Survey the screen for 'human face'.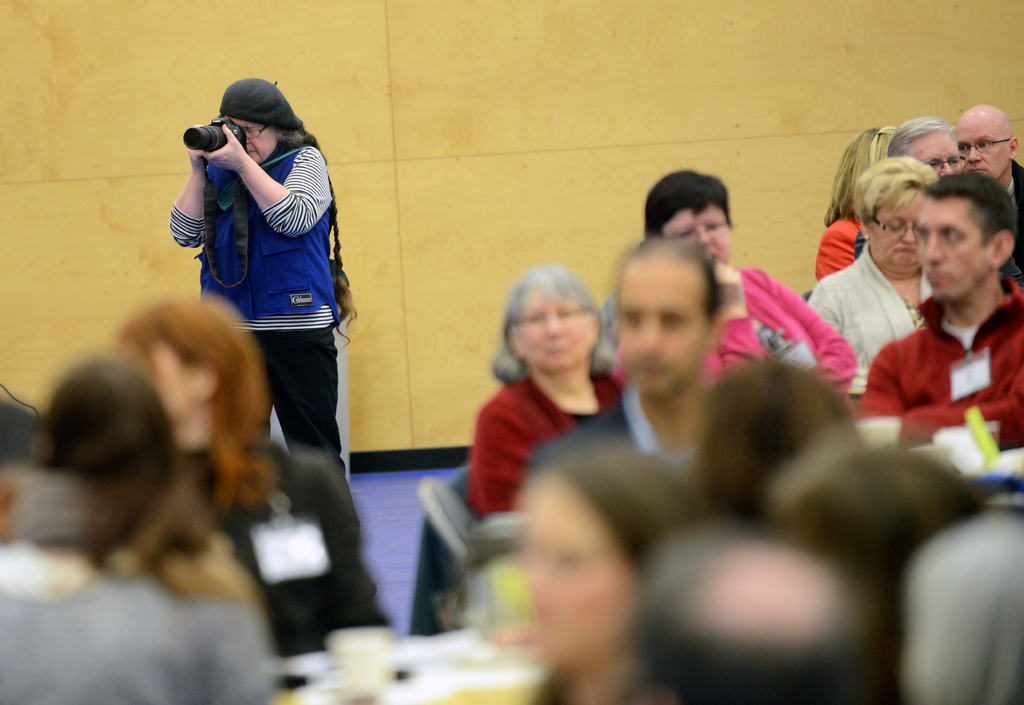
Survey found: box(918, 202, 984, 298).
